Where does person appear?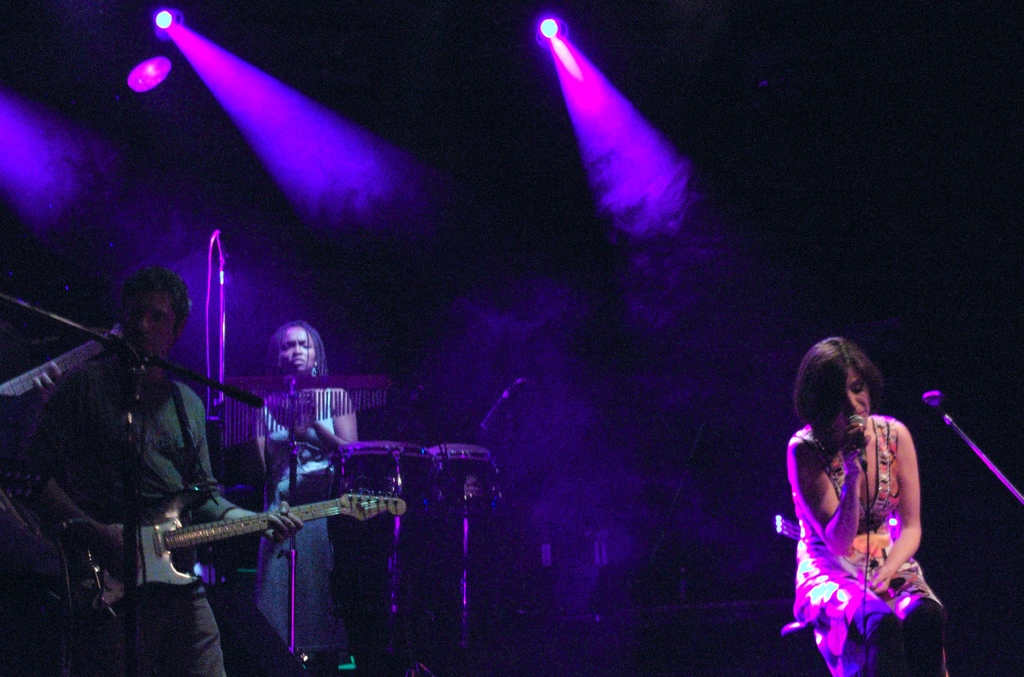
Appears at 8, 269, 300, 676.
